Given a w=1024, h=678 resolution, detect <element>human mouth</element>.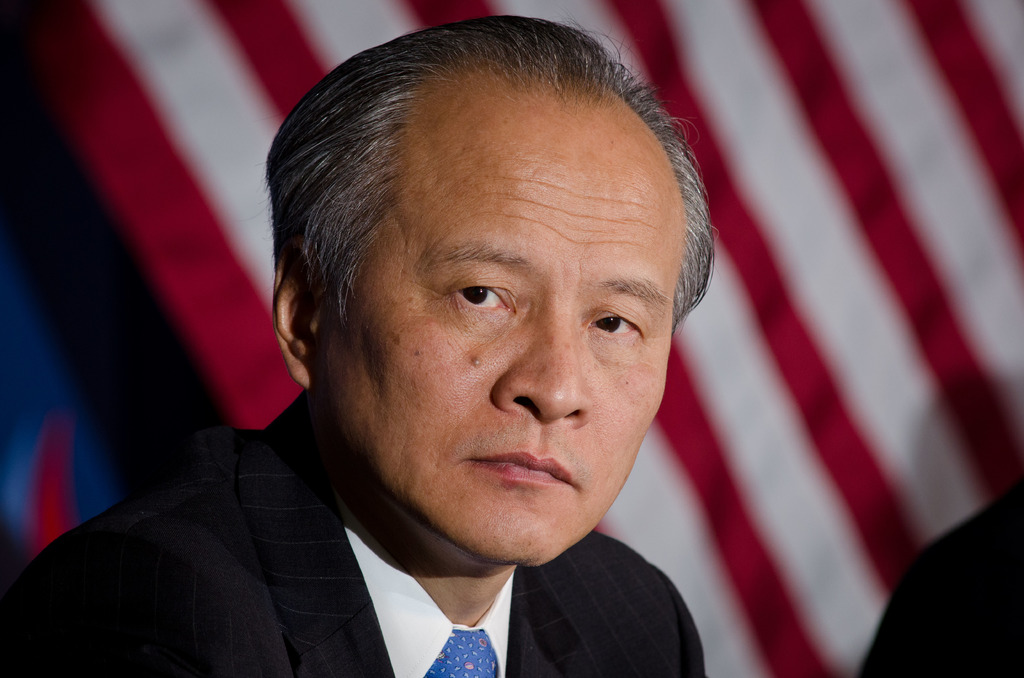
BBox(472, 450, 579, 483).
